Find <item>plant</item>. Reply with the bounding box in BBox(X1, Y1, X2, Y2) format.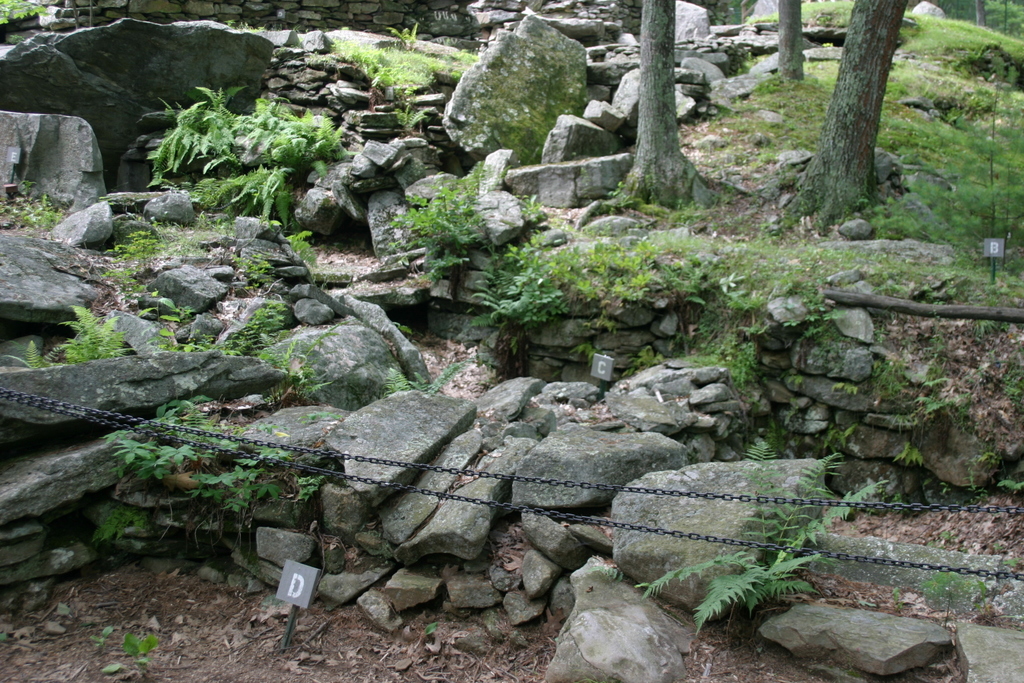
BBox(27, 297, 131, 366).
